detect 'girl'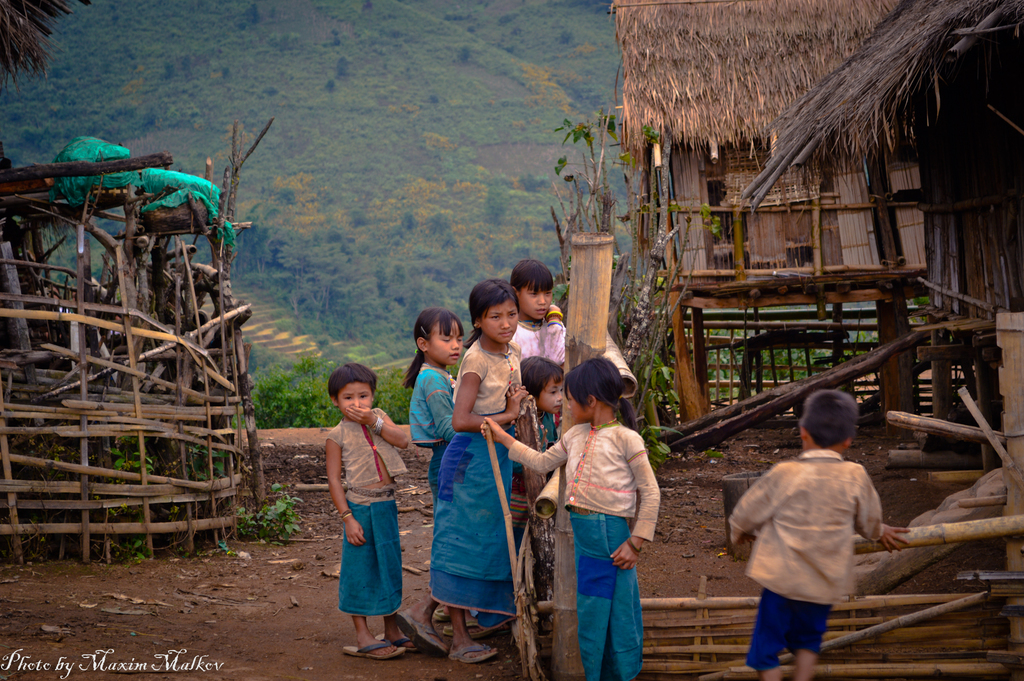
[x1=505, y1=255, x2=580, y2=364]
